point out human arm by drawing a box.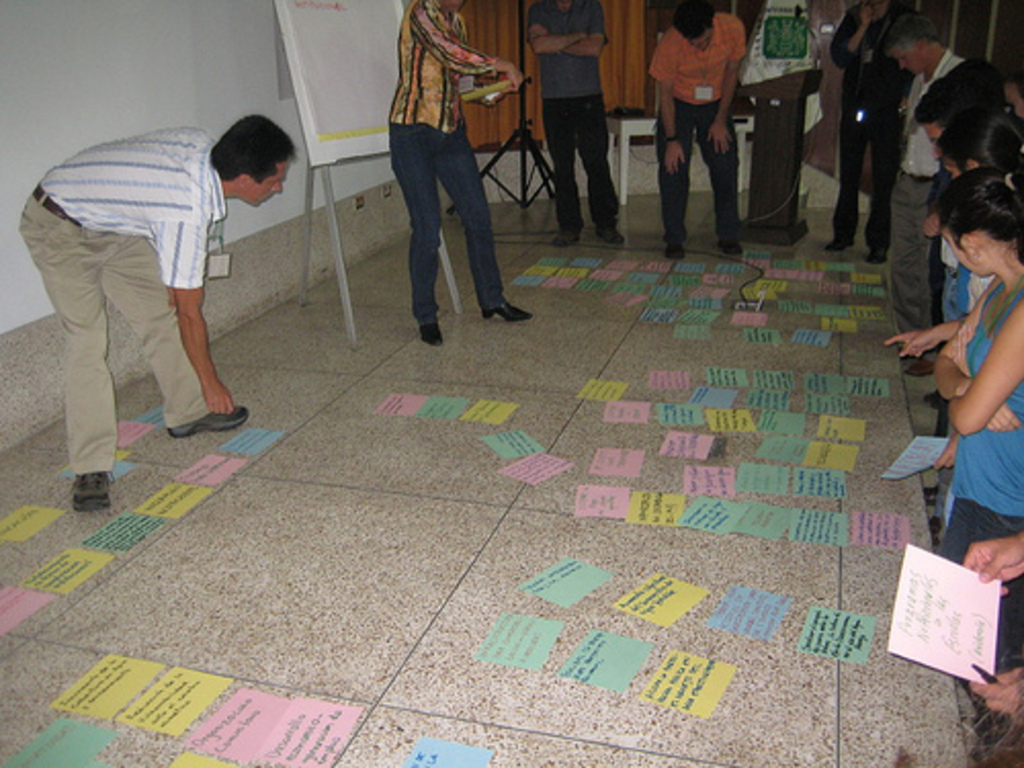
x1=946 y1=307 x2=1022 y2=434.
